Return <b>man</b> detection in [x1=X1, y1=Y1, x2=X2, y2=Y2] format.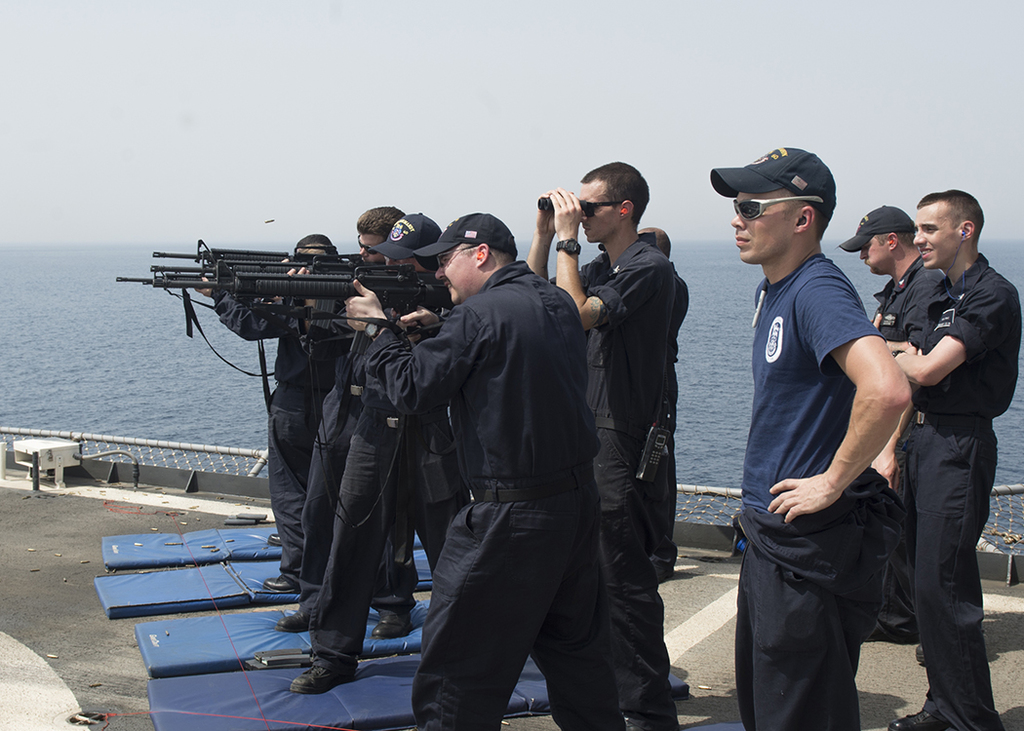
[x1=839, y1=203, x2=943, y2=646].
